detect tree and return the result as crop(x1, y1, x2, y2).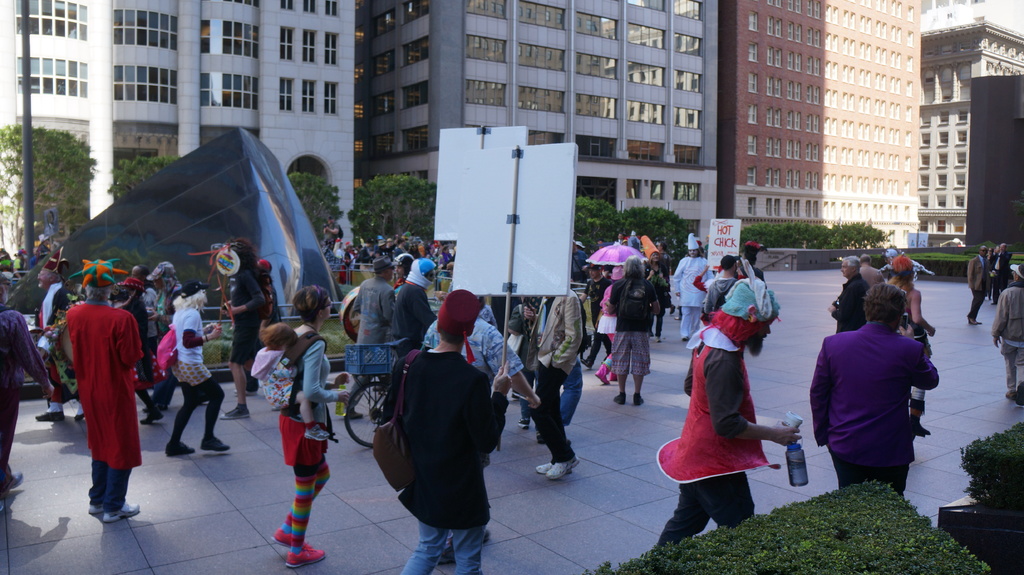
crop(288, 171, 346, 239).
